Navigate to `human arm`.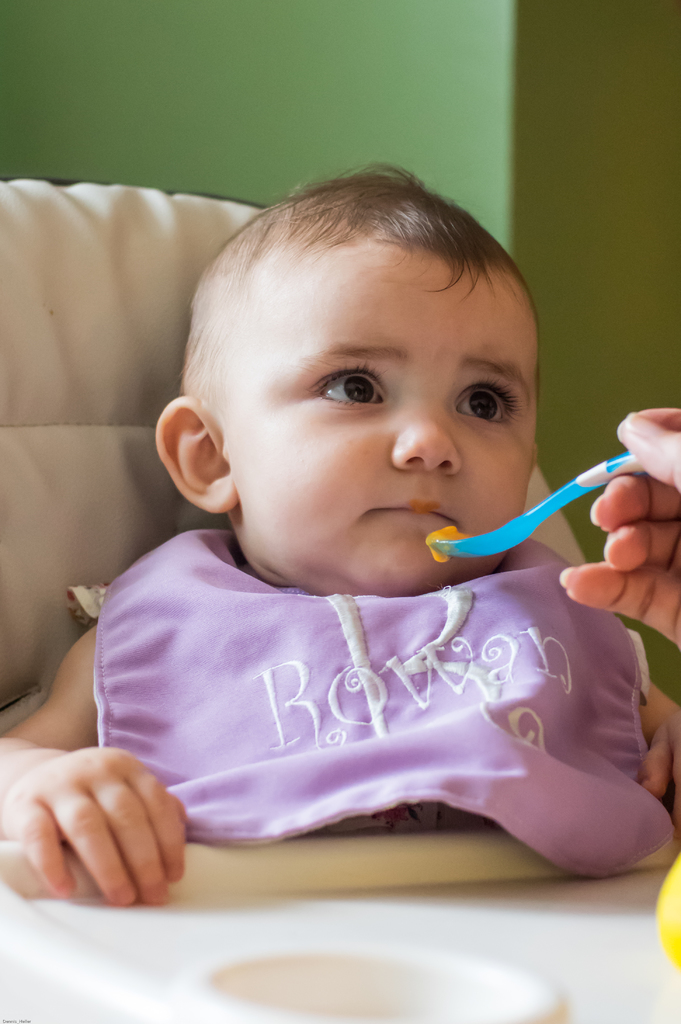
Navigation target: pyautogui.locateOnScreen(637, 683, 680, 819).
